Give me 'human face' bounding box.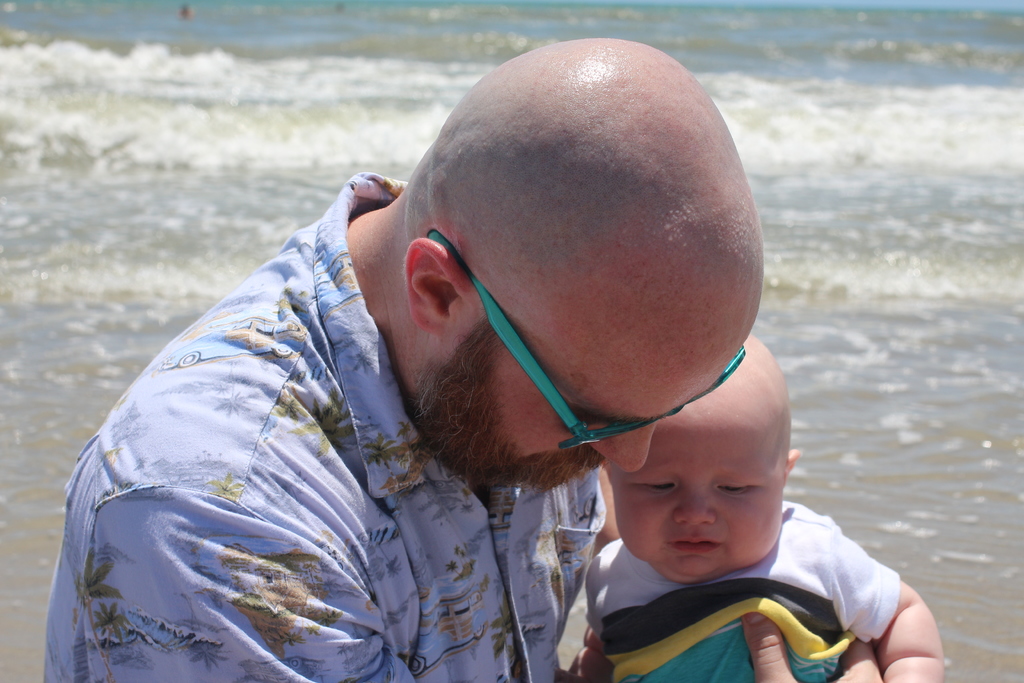
{"left": 601, "top": 427, "right": 777, "bottom": 584}.
